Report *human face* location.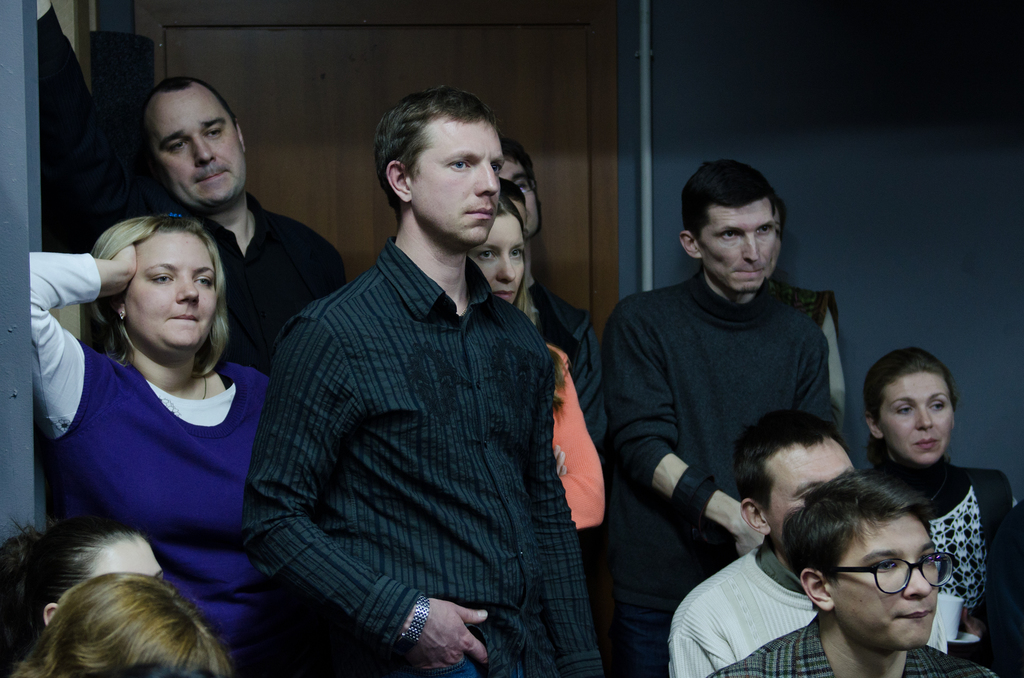
Report: <box>872,367,955,460</box>.
